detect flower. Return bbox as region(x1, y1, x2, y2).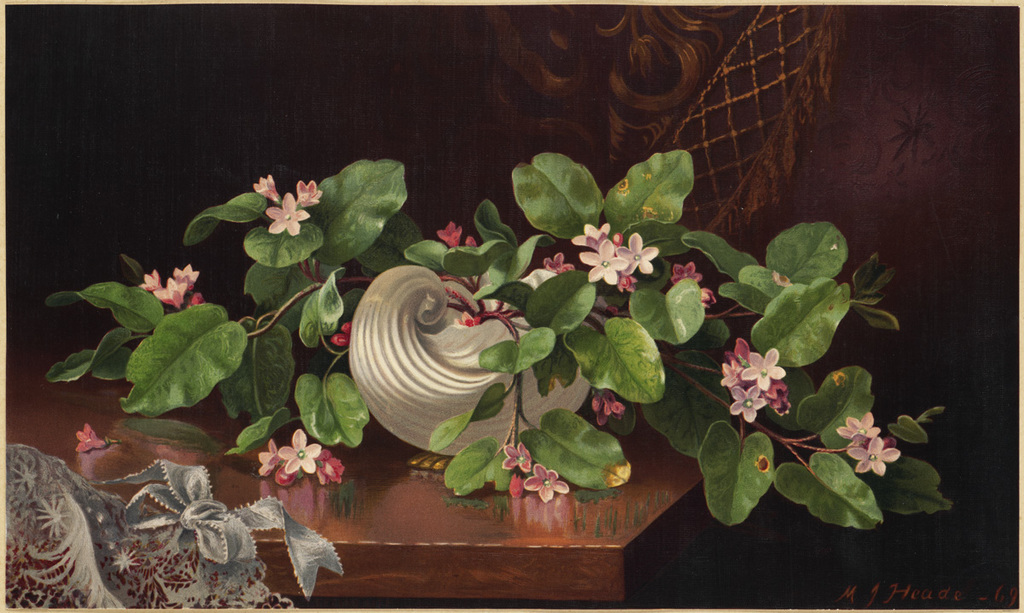
region(614, 235, 660, 279).
